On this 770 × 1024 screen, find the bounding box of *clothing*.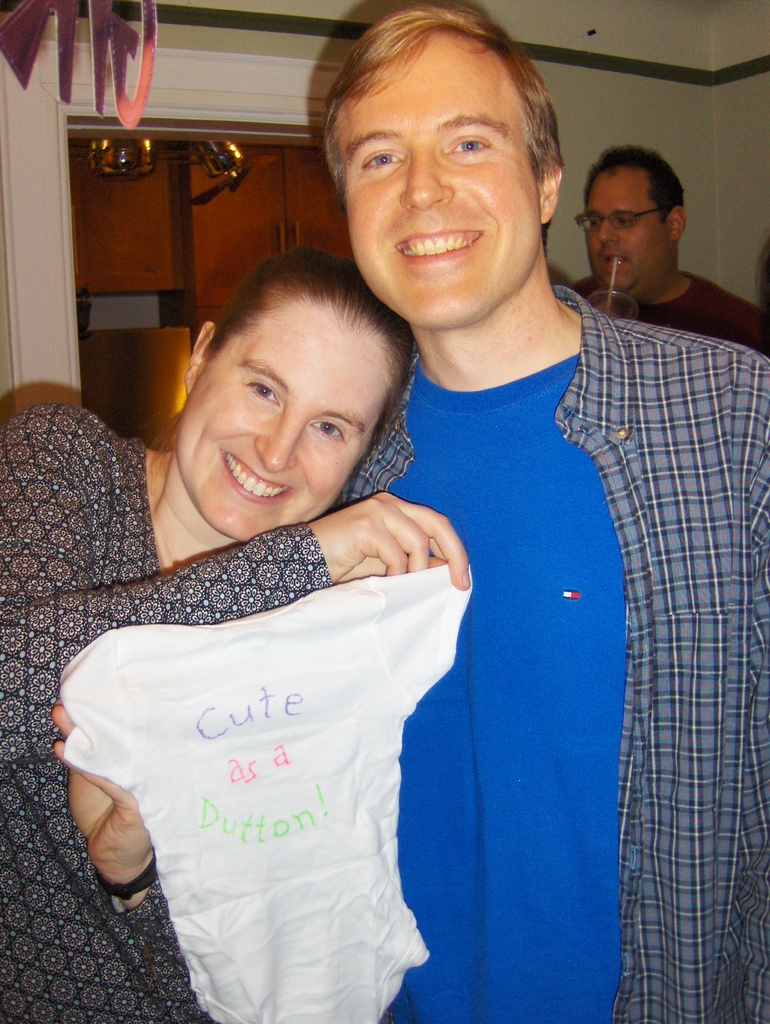
Bounding box: l=333, t=271, r=769, b=1023.
